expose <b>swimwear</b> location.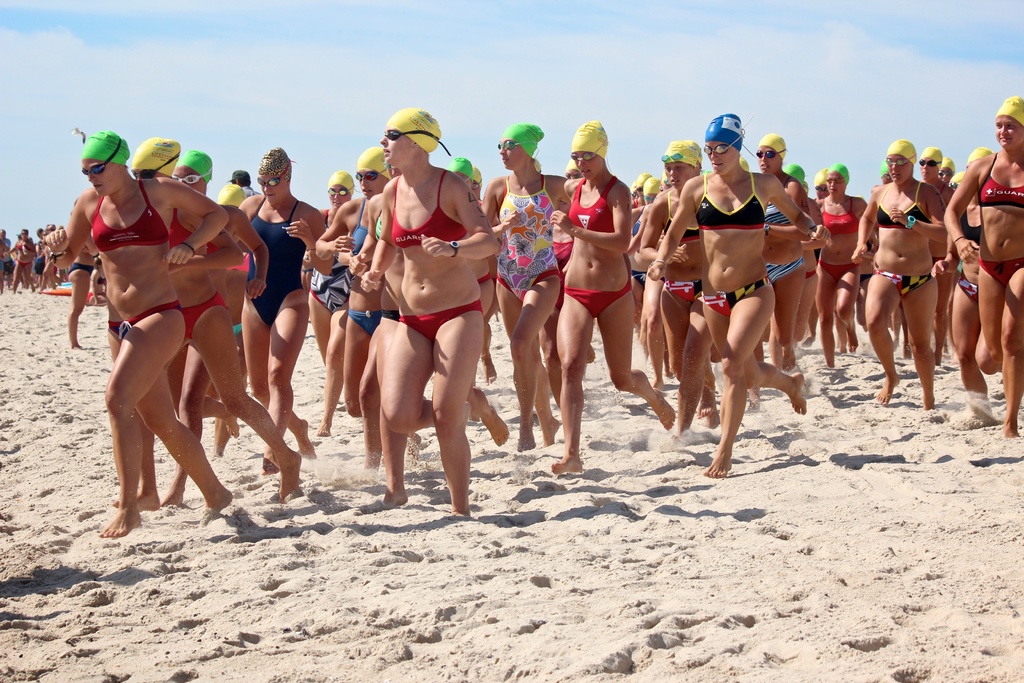
Exposed at l=877, t=270, r=931, b=297.
